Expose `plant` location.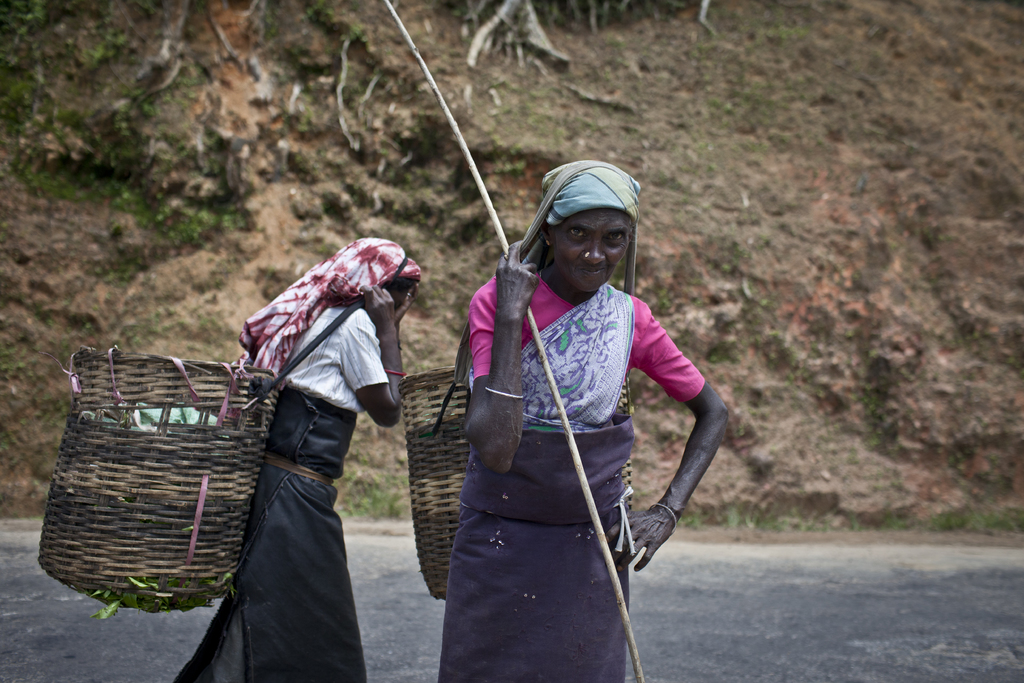
Exposed at (x1=874, y1=508, x2=1023, y2=539).
